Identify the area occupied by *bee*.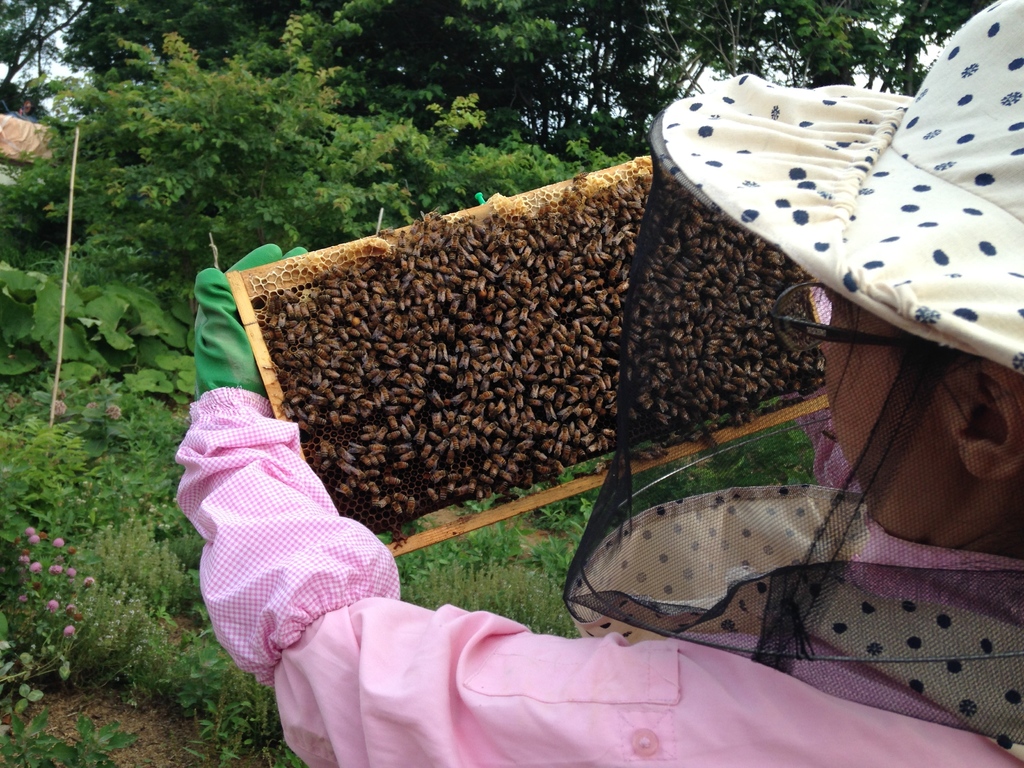
Area: BBox(422, 212, 436, 236).
